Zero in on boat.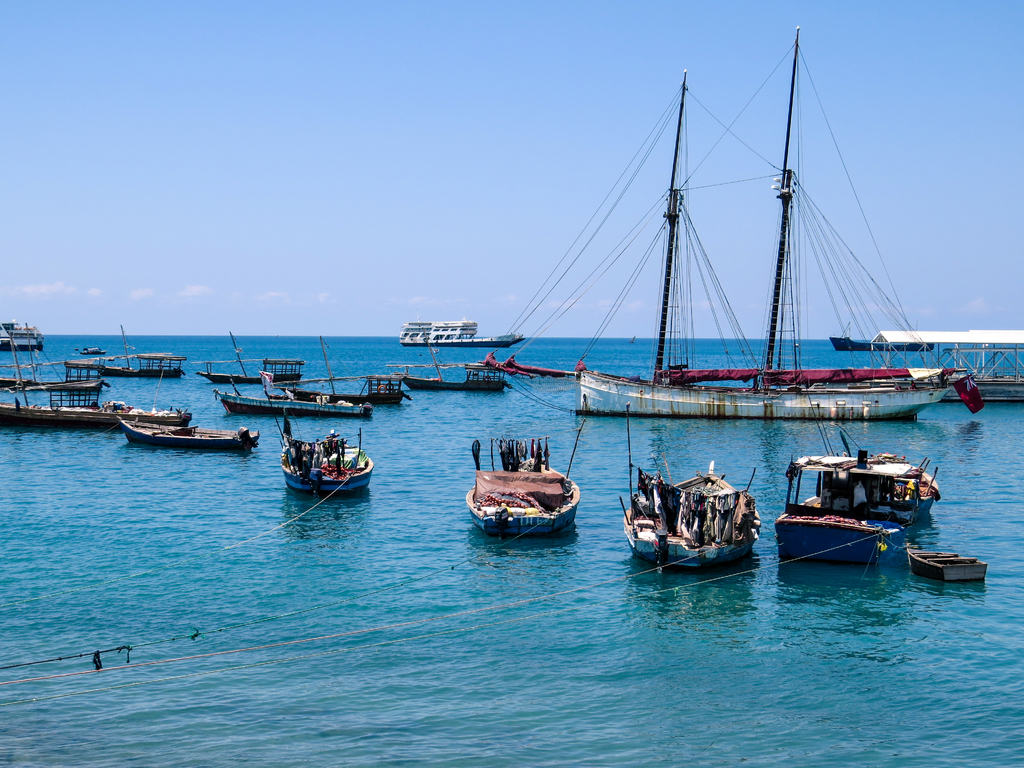
Zeroed in: (847,332,1023,403).
